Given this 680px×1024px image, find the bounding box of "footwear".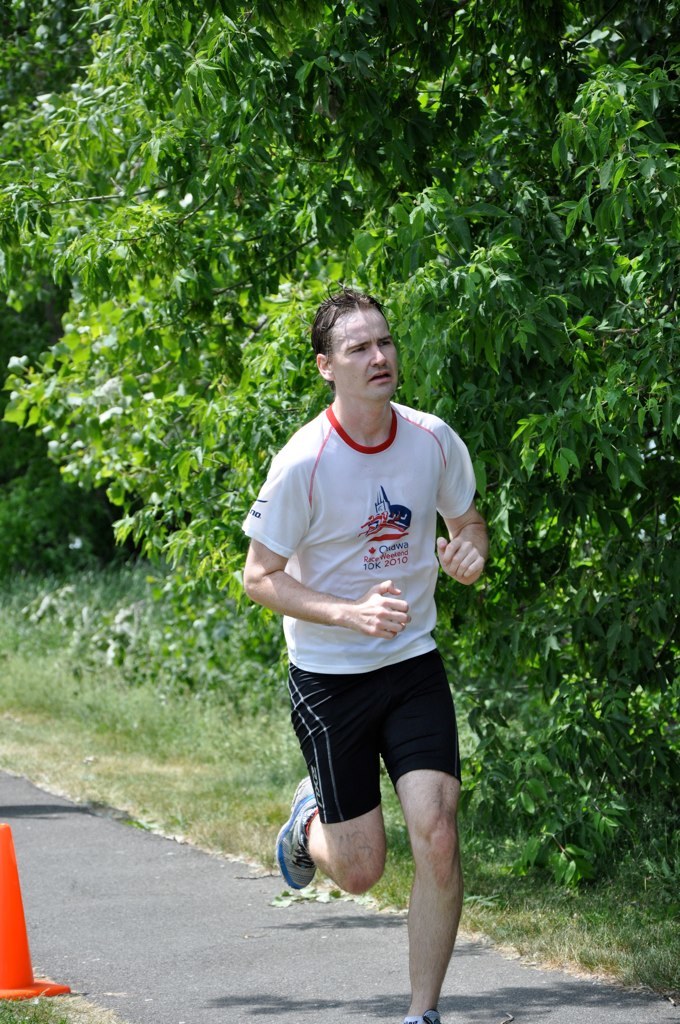
284 813 347 911.
